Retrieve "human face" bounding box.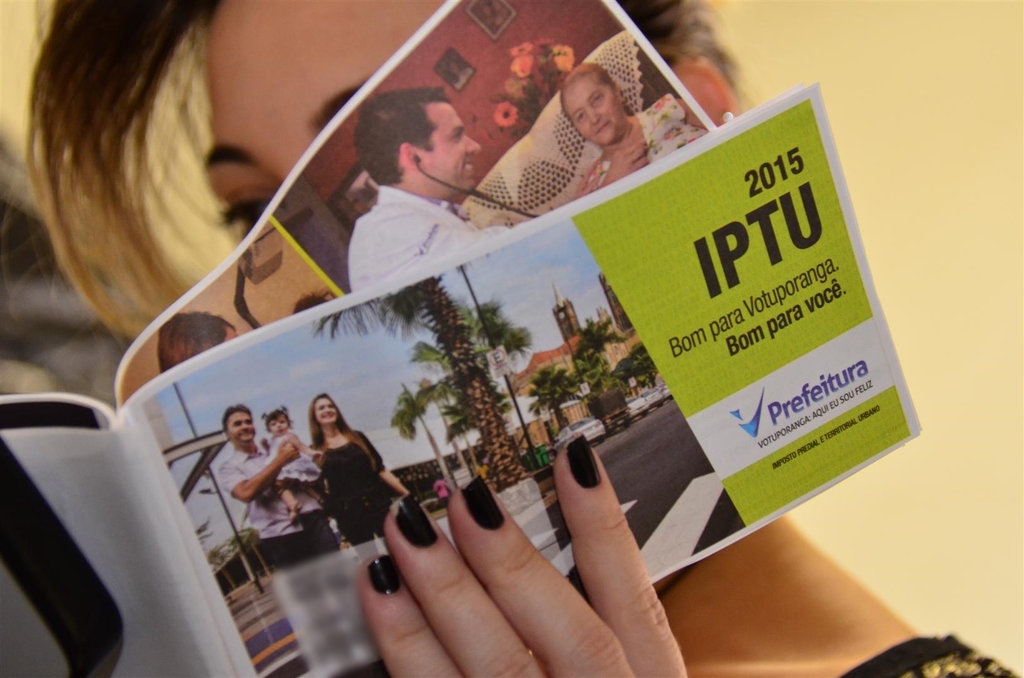
Bounding box: <bbox>561, 75, 621, 145</bbox>.
